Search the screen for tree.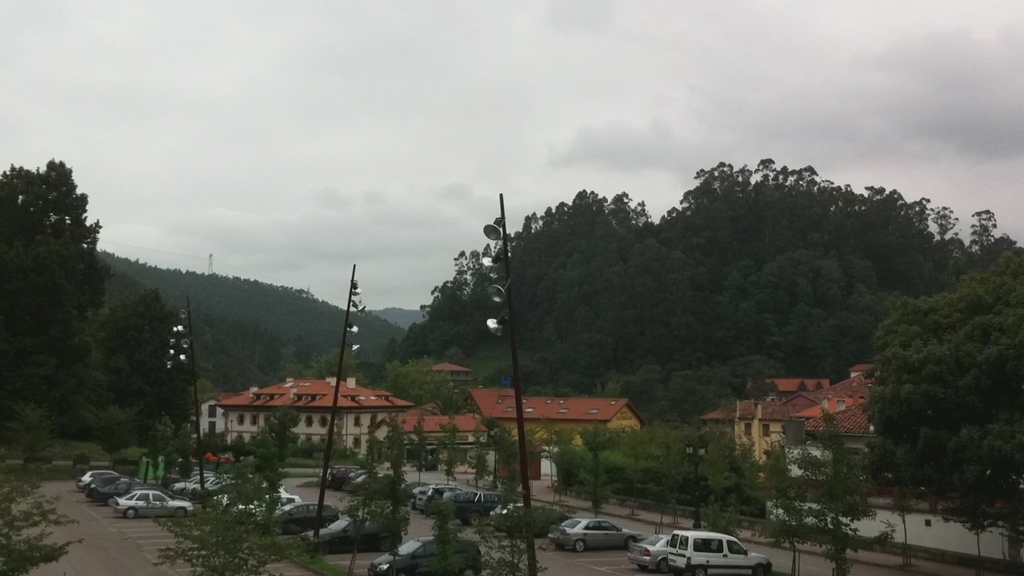
Found at pyautogui.locateOnScreen(0, 463, 83, 575).
